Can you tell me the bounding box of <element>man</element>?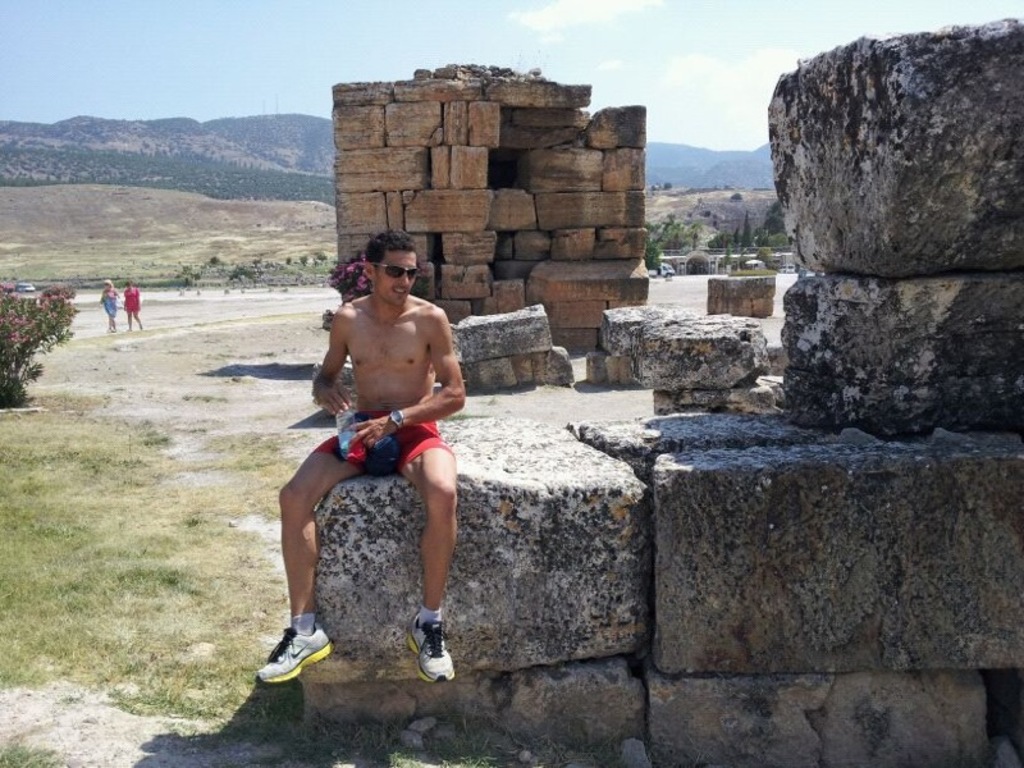
271,230,461,690.
